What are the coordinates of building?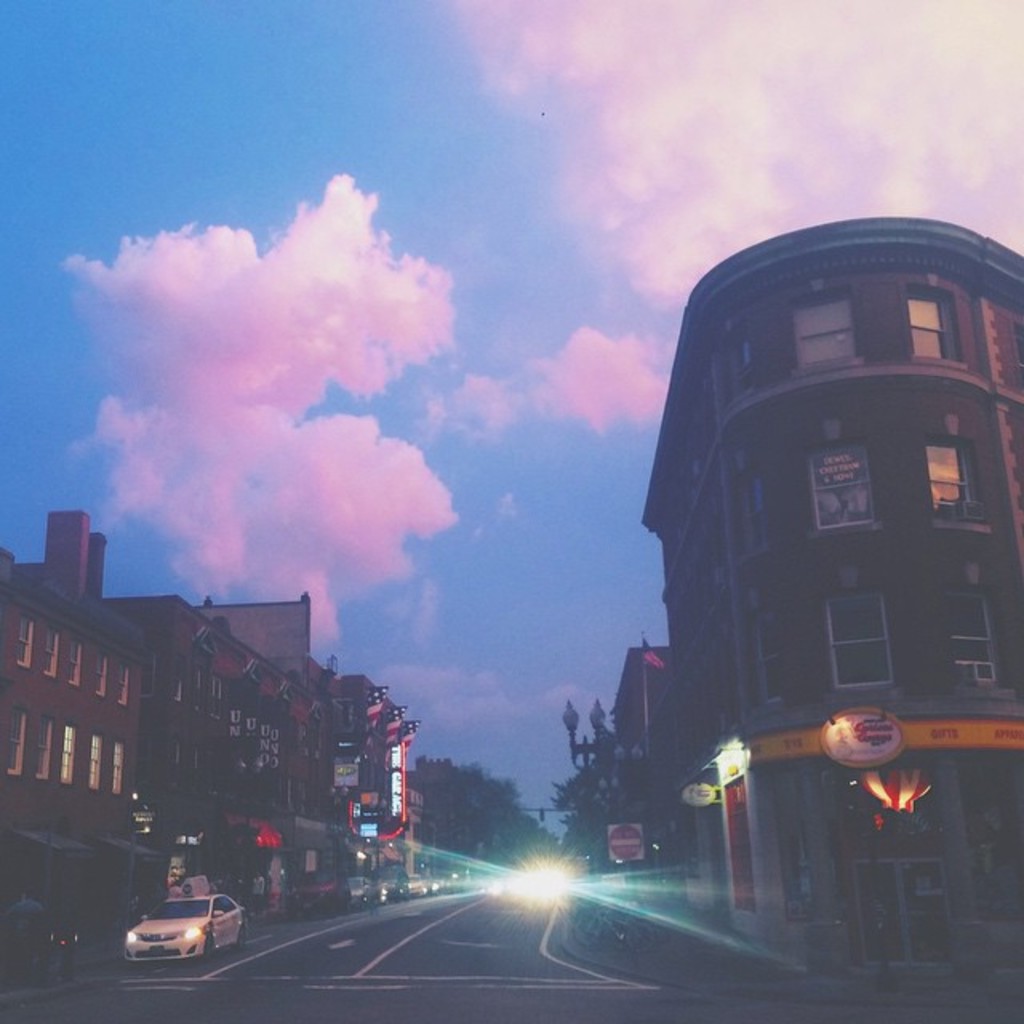
region(643, 221, 1022, 1011).
